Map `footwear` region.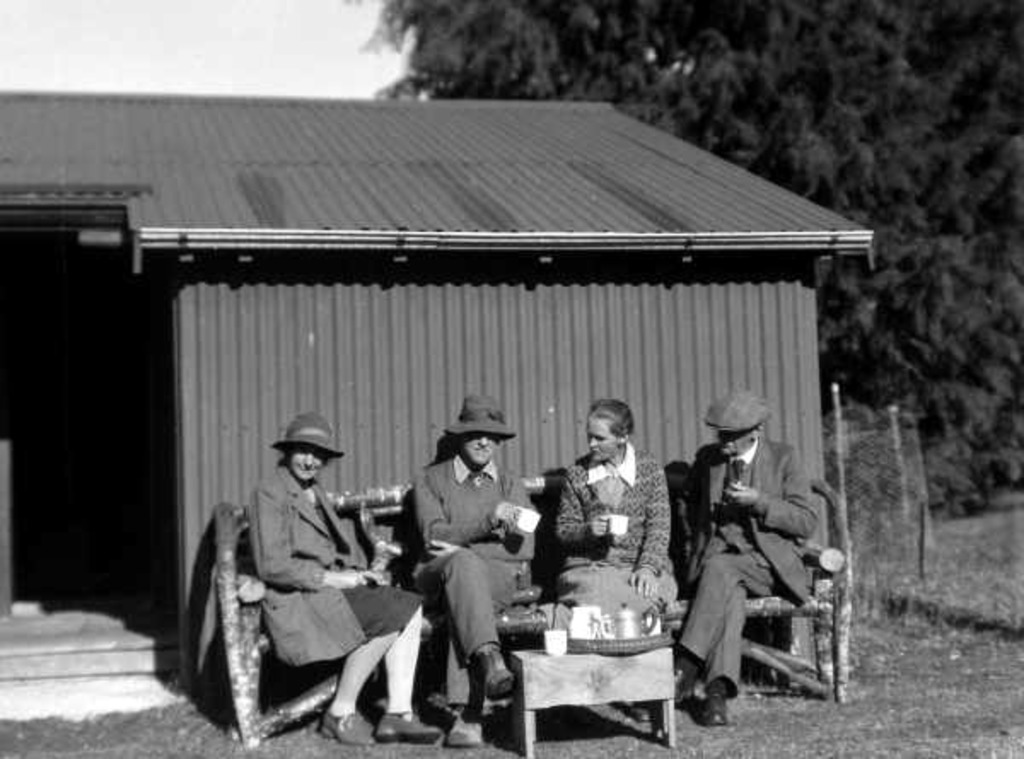
Mapped to (left=476, top=648, right=519, bottom=703).
